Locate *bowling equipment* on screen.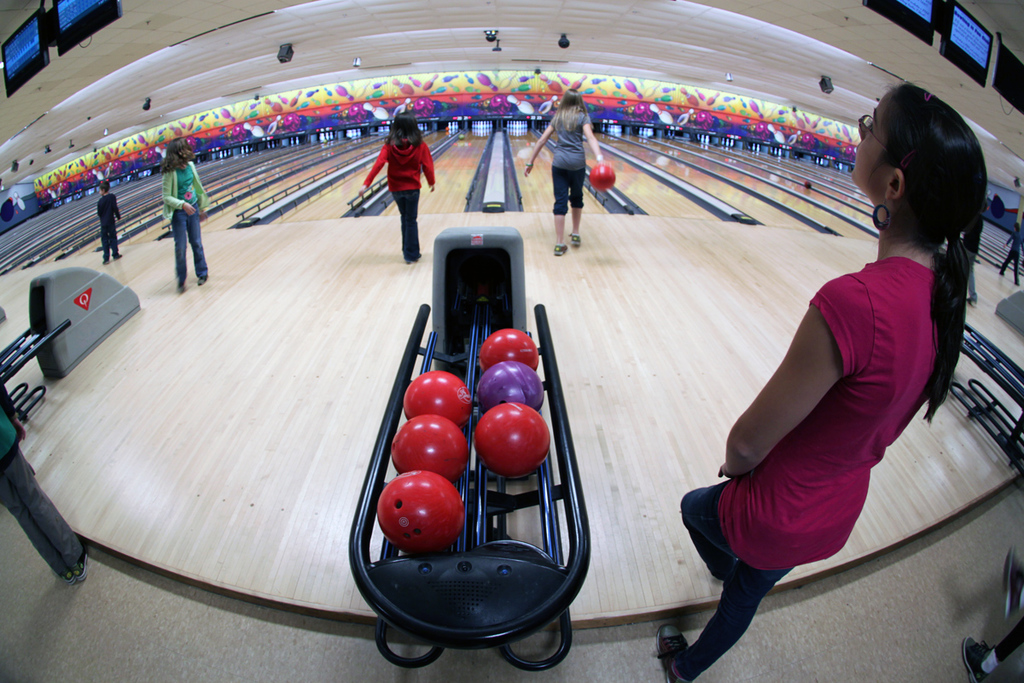
On screen at pyautogui.locateOnScreen(445, 114, 463, 133).
